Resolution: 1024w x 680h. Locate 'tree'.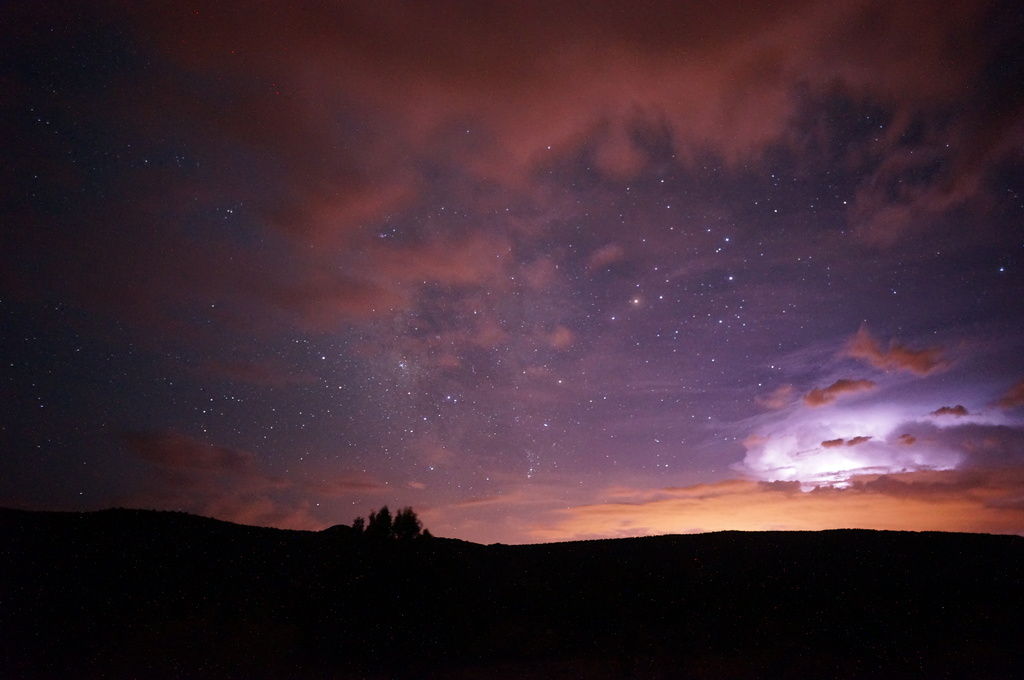
<bbox>354, 507, 422, 542</bbox>.
